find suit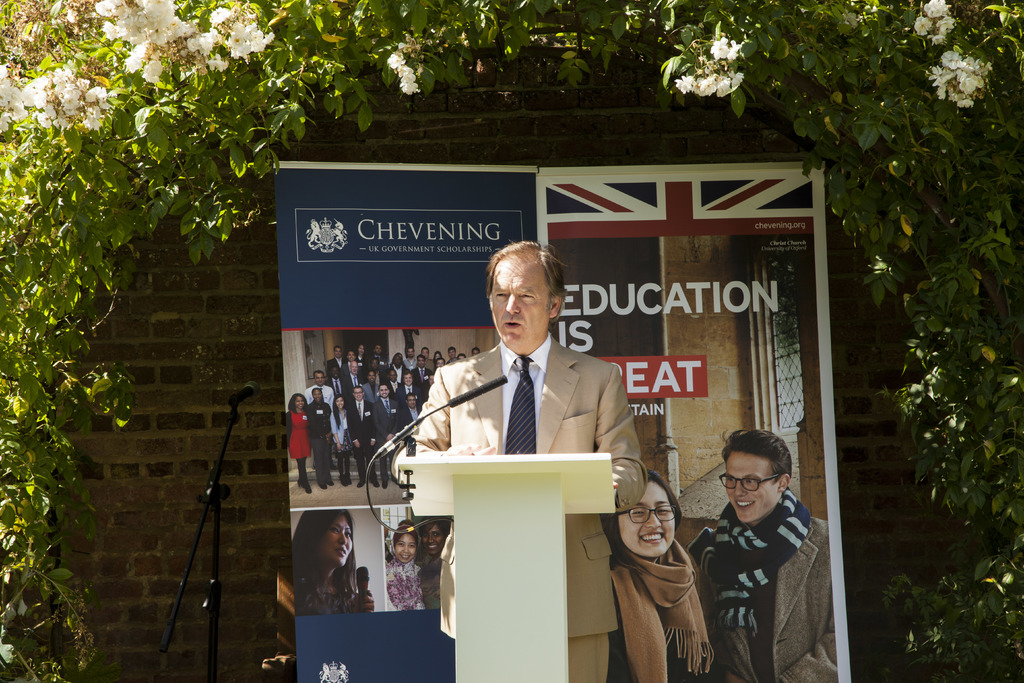
341:374:360:396
